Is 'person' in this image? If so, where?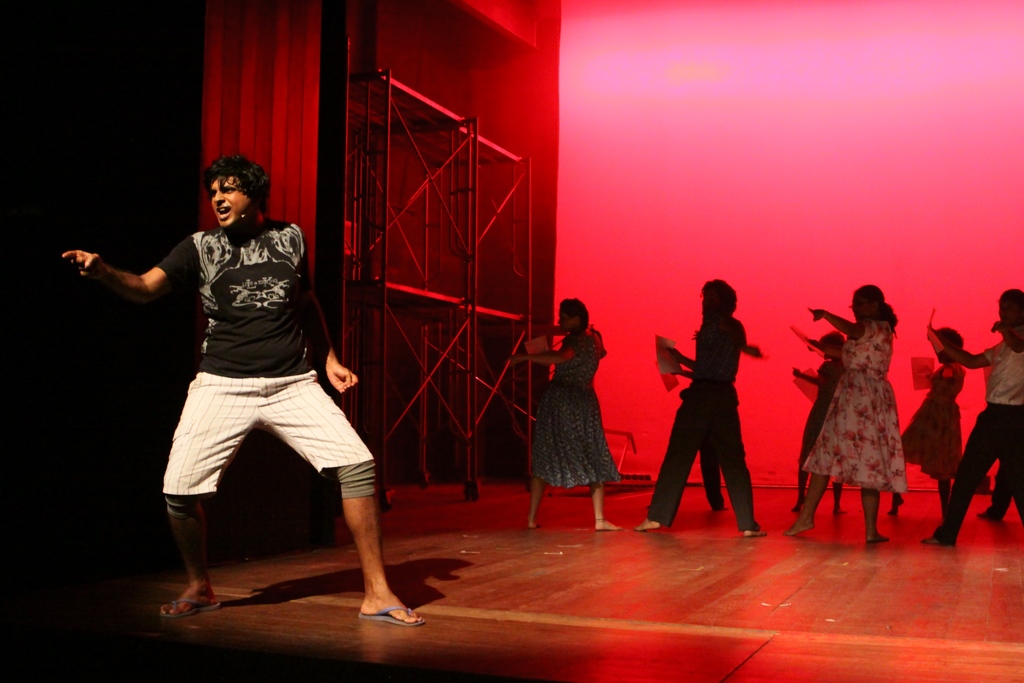
Yes, at left=785, top=284, right=910, bottom=543.
